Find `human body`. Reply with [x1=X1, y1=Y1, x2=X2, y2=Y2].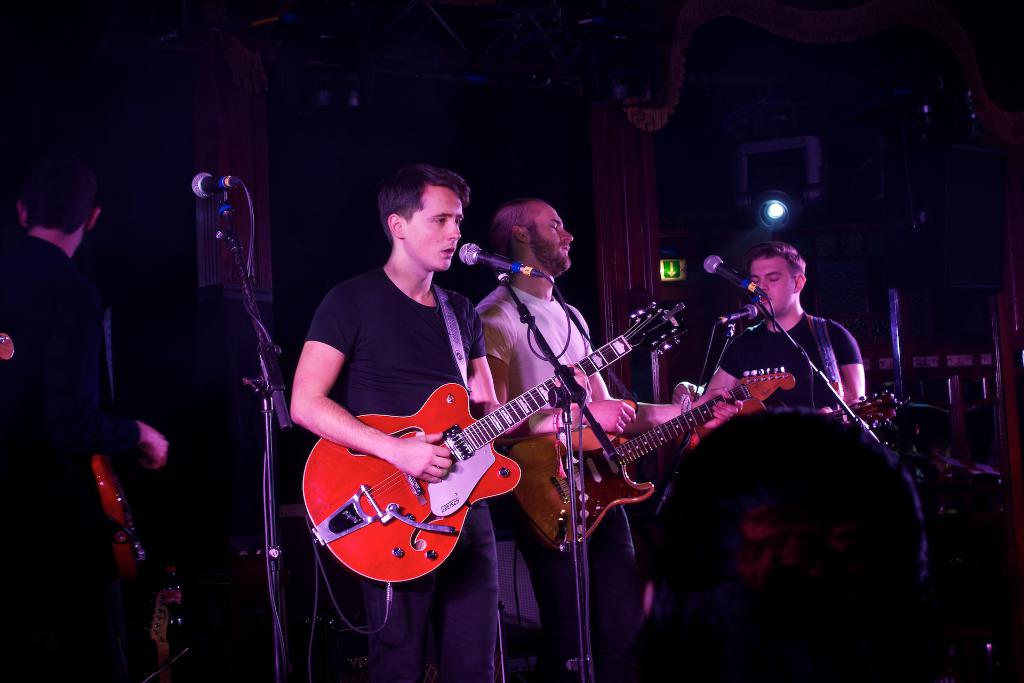
[x1=675, y1=309, x2=868, y2=431].
